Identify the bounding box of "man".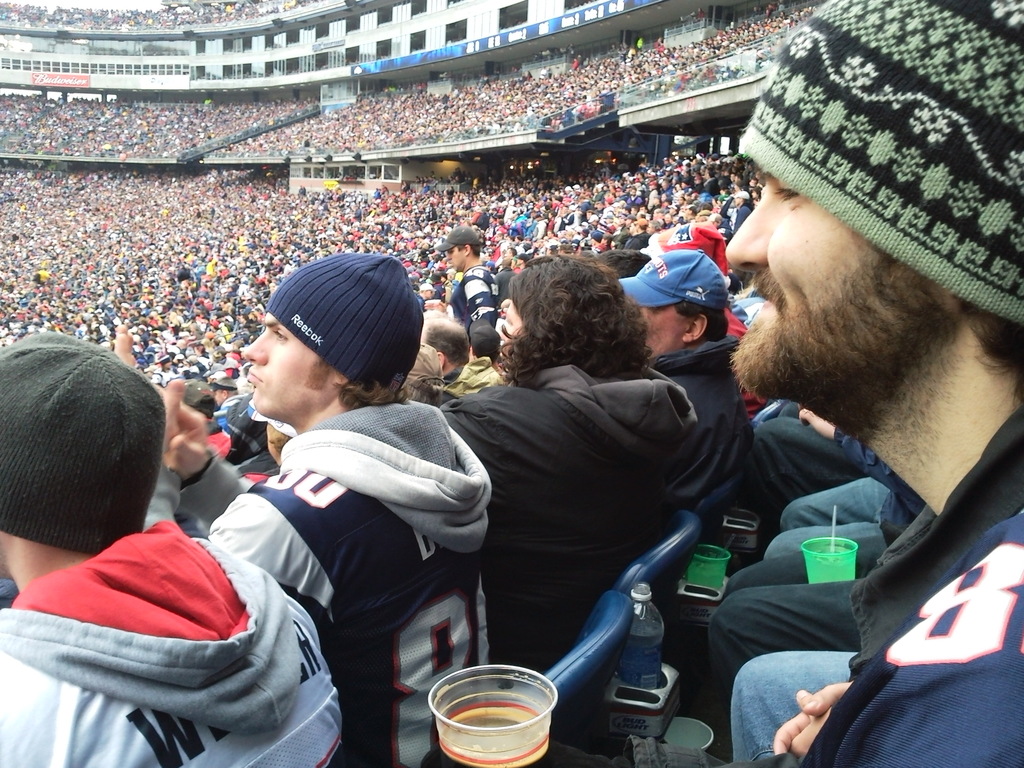
<bbox>0, 324, 342, 767</bbox>.
